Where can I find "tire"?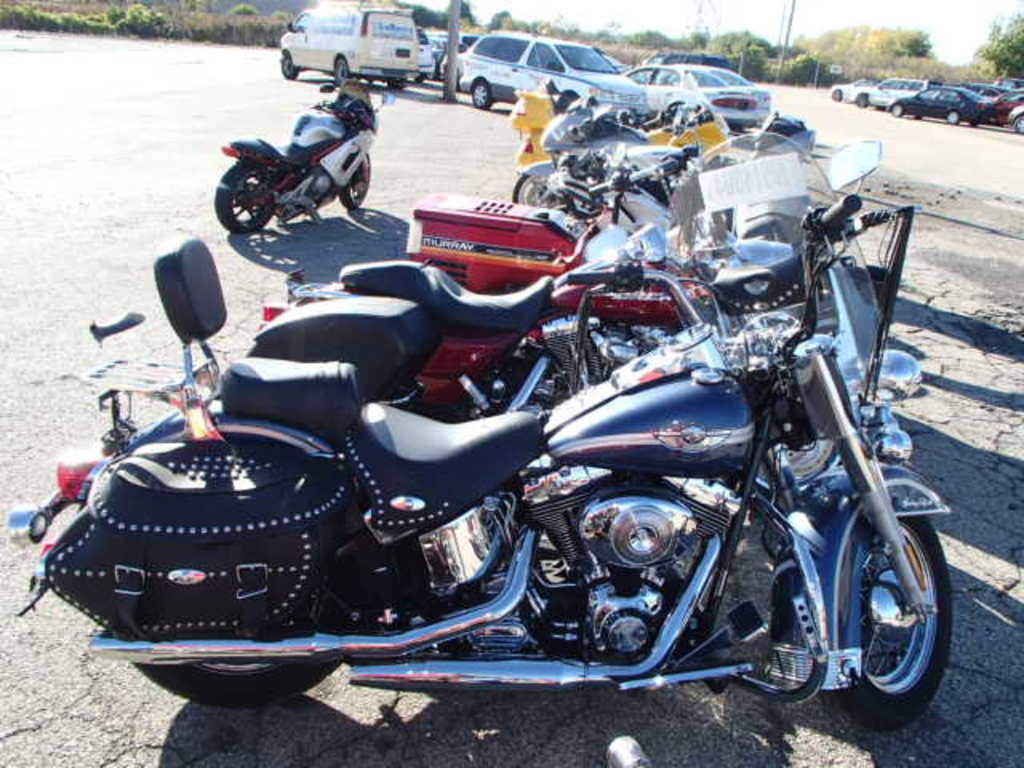
You can find it at [x1=330, y1=58, x2=350, y2=85].
